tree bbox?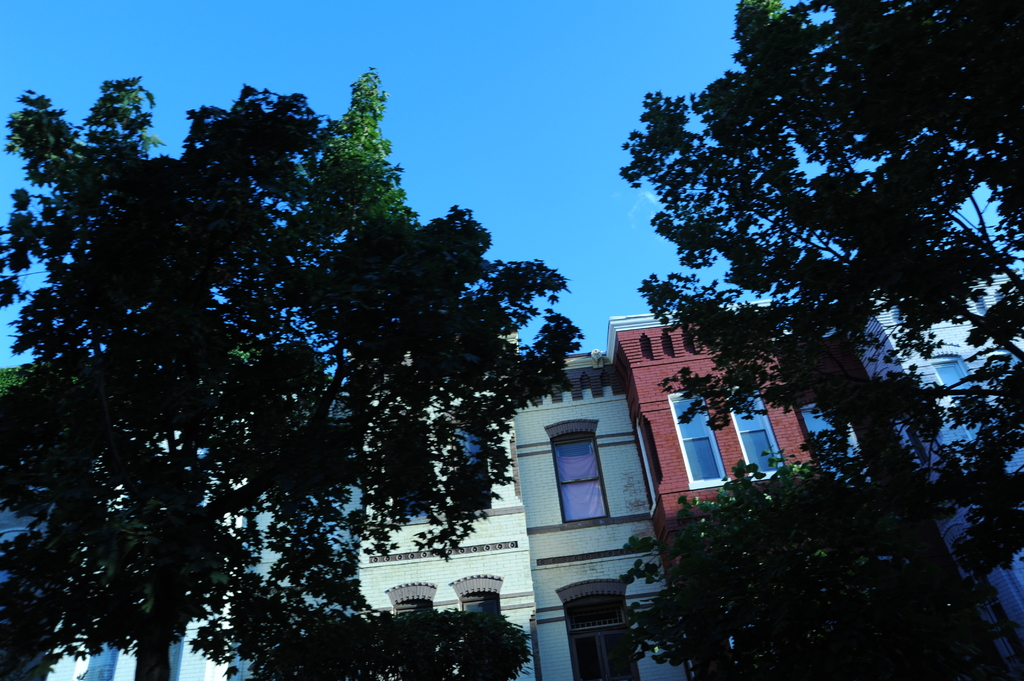
377/608/443/680
